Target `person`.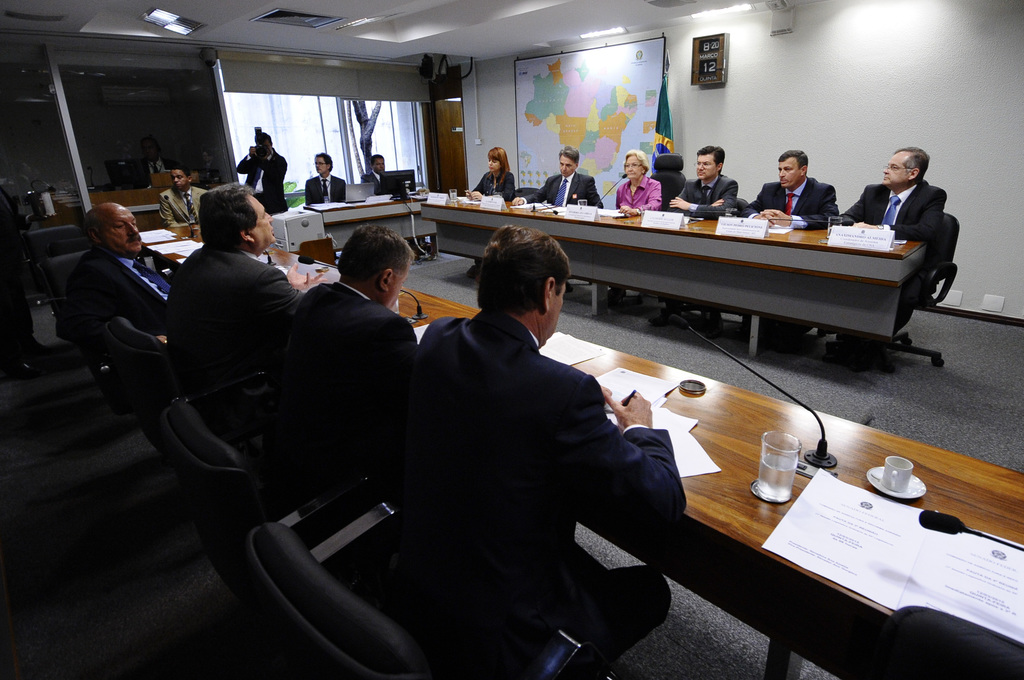
Target region: box(469, 146, 512, 279).
